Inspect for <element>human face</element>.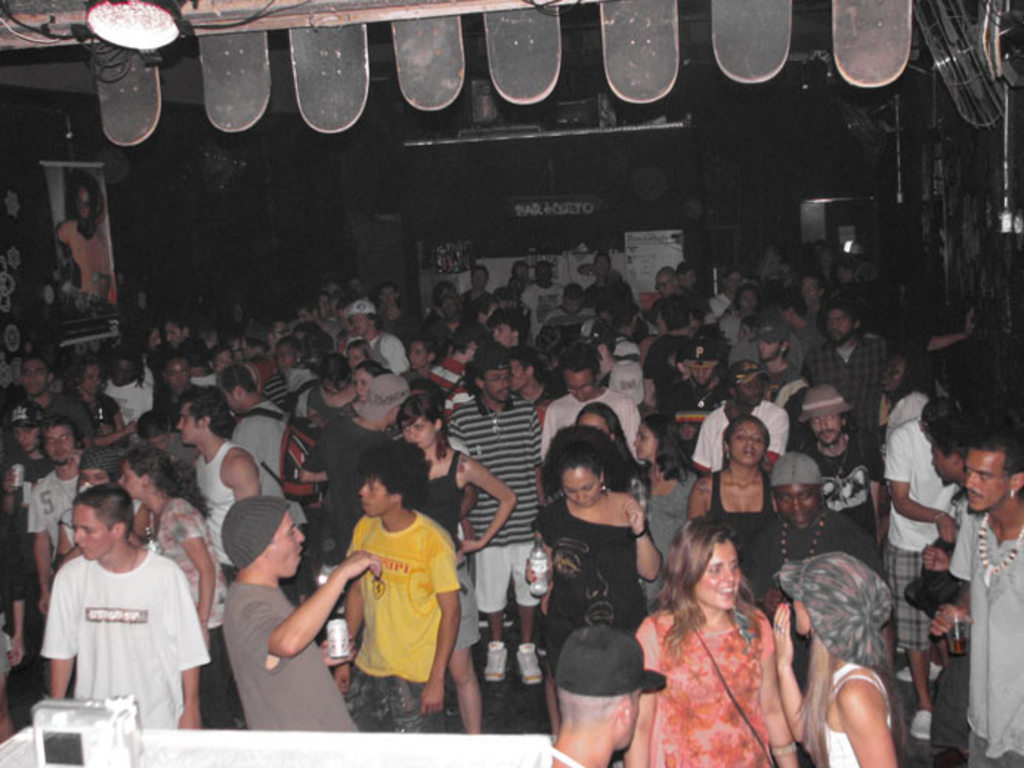
Inspection: [321, 377, 343, 393].
